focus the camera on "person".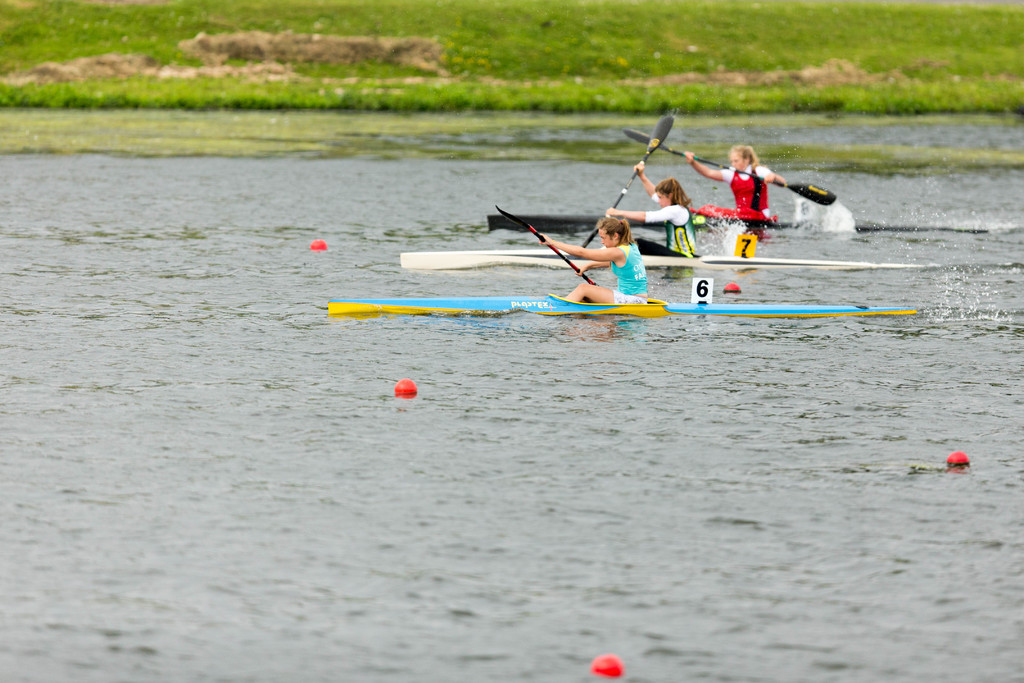
Focus region: select_region(679, 143, 790, 235).
